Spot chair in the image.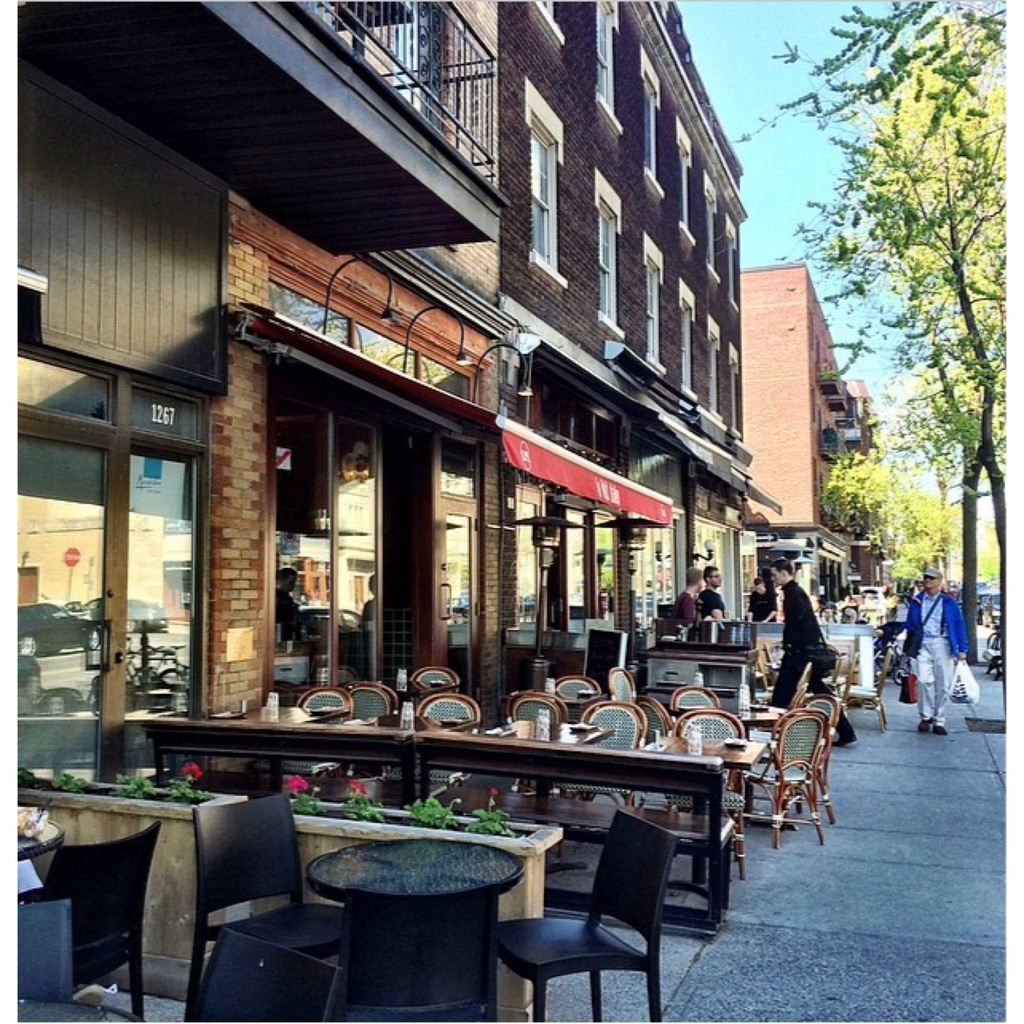
chair found at <bbox>183, 792, 305, 1016</bbox>.
